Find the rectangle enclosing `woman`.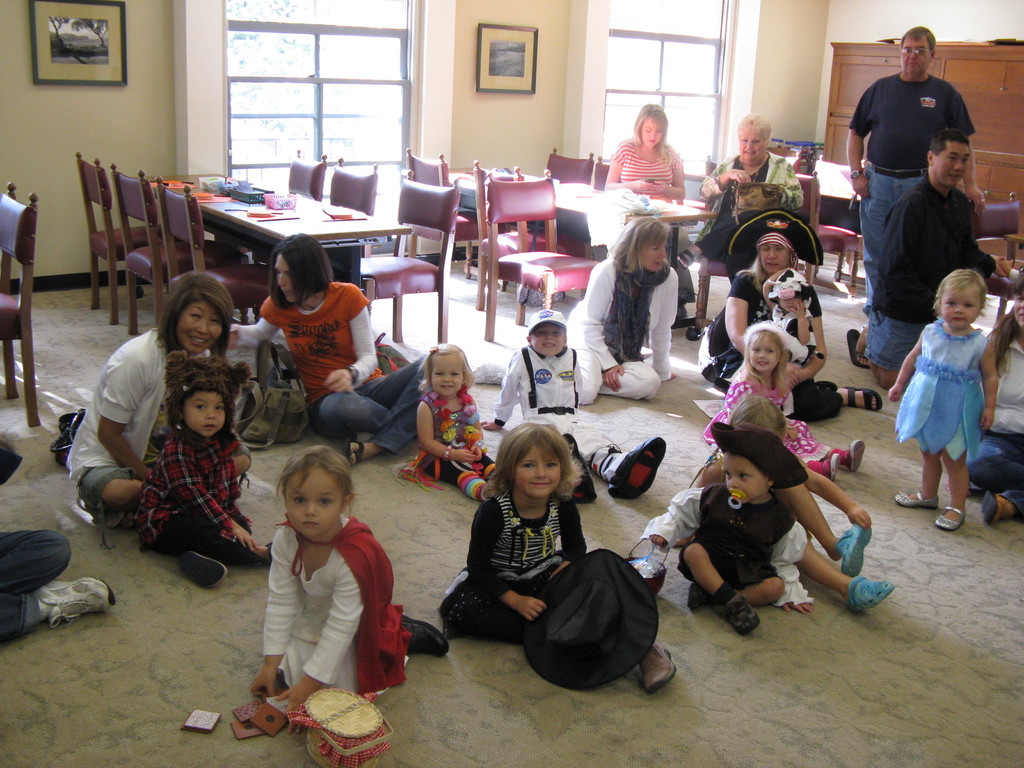
x1=67 y1=271 x2=256 y2=527.
